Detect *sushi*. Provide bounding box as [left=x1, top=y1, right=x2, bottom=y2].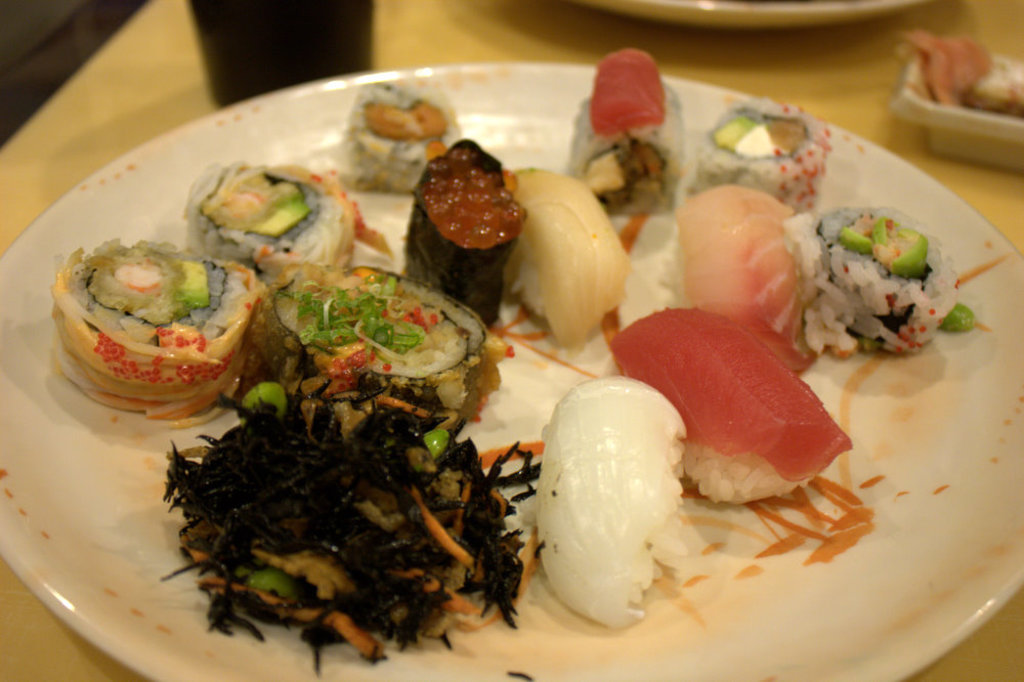
[left=340, top=76, right=471, bottom=200].
